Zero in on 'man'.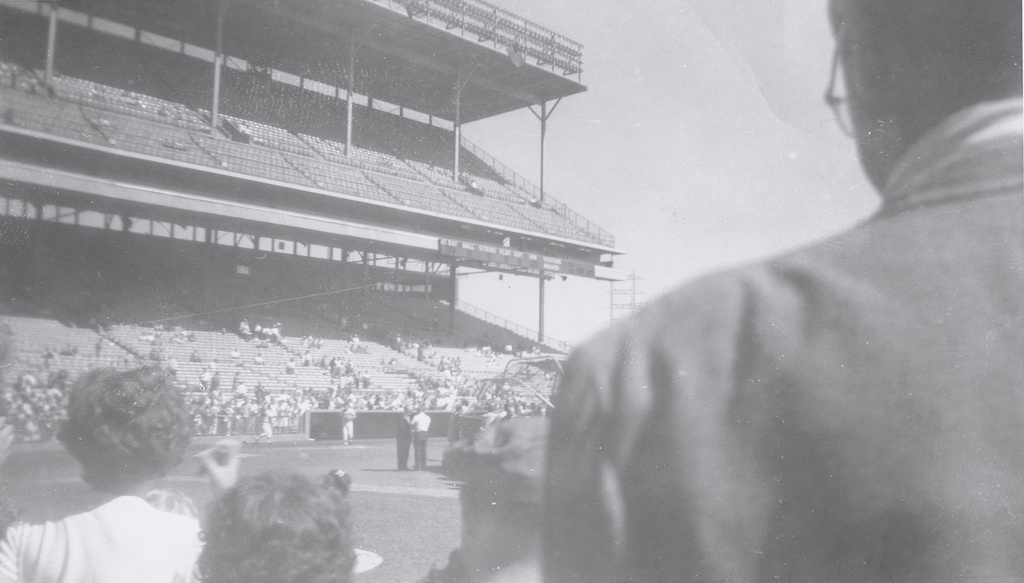
Zeroed in: pyautogui.locateOnScreen(404, 407, 432, 466).
